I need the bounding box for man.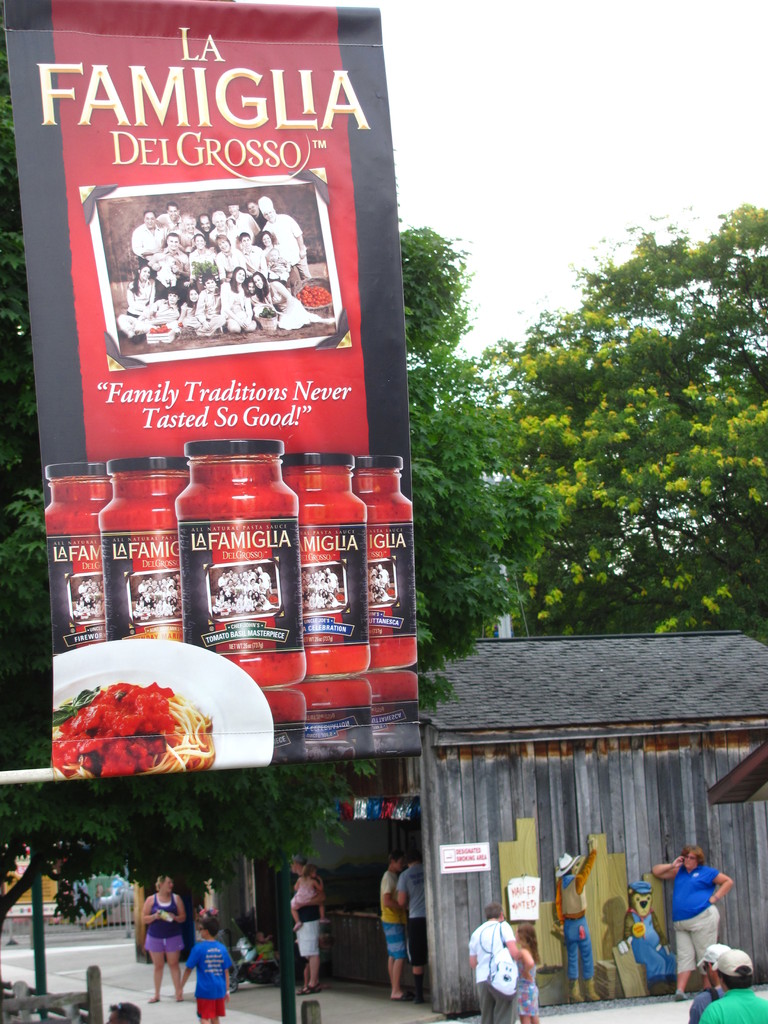
Here it is: detection(394, 856, 422, 994).
